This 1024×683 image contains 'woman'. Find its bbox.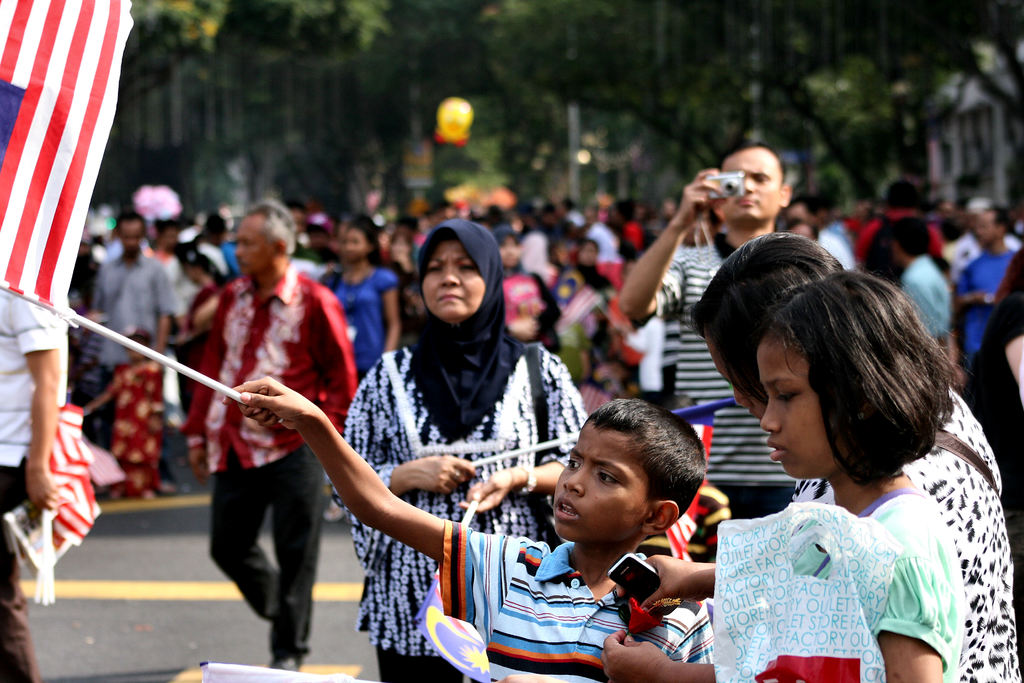
600:235:1018:682.
